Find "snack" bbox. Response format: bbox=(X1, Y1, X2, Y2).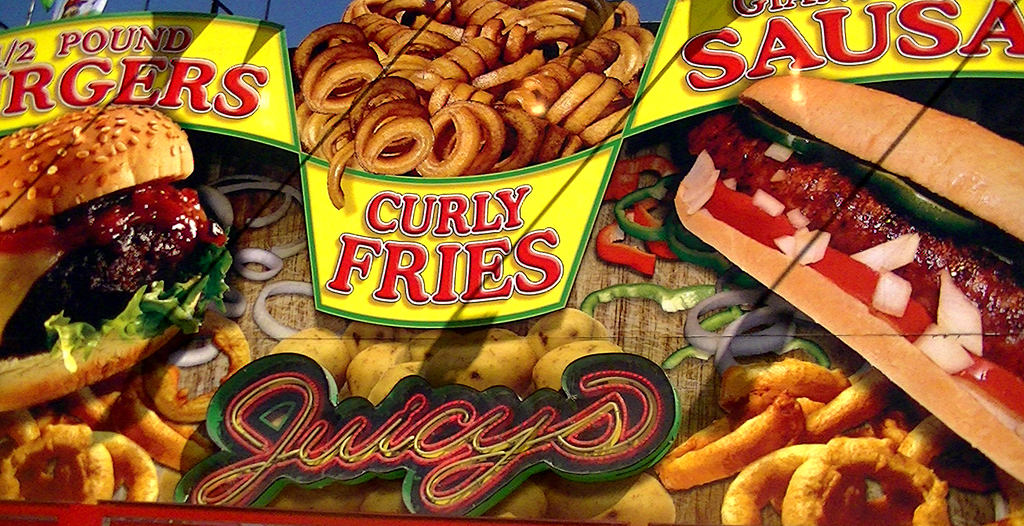
bbox=(678, 76, 1023, 481).
